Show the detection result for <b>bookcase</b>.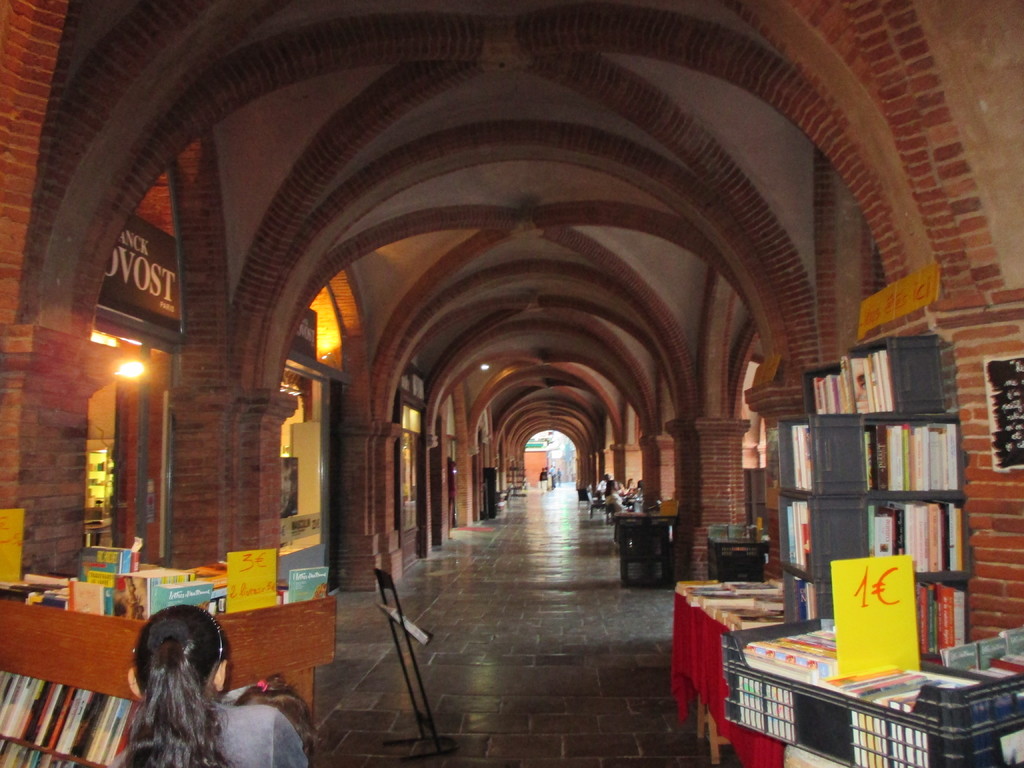
(left=780, top=333, right=974, bottom=657).
